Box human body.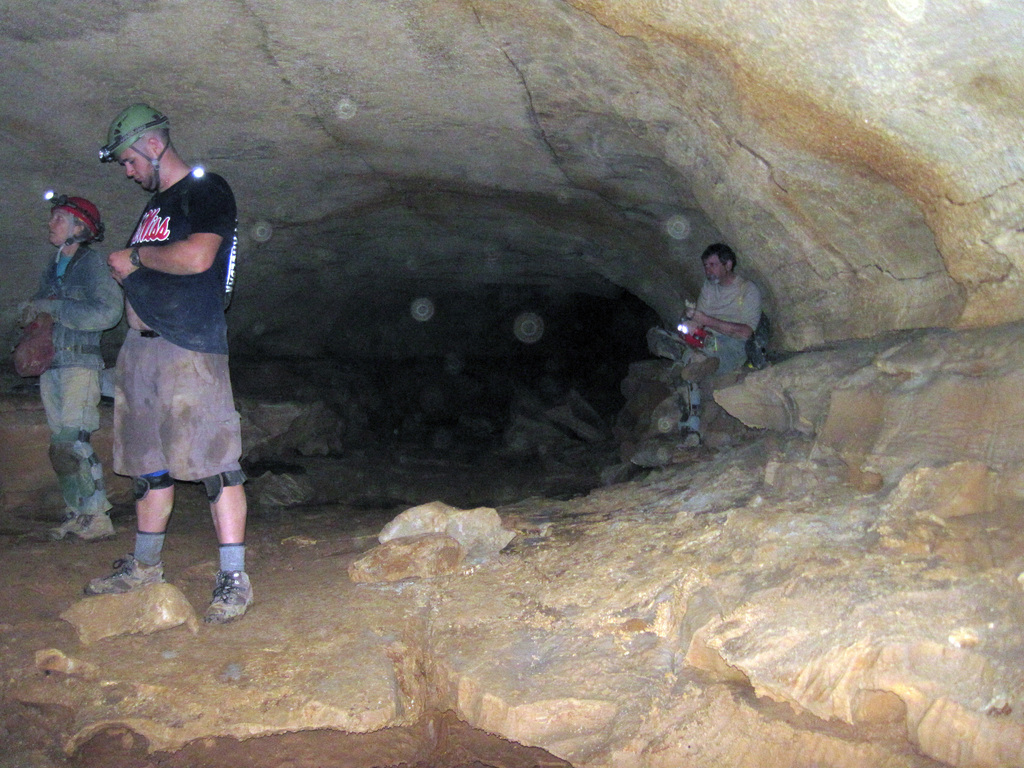
[659,232,777,445].
